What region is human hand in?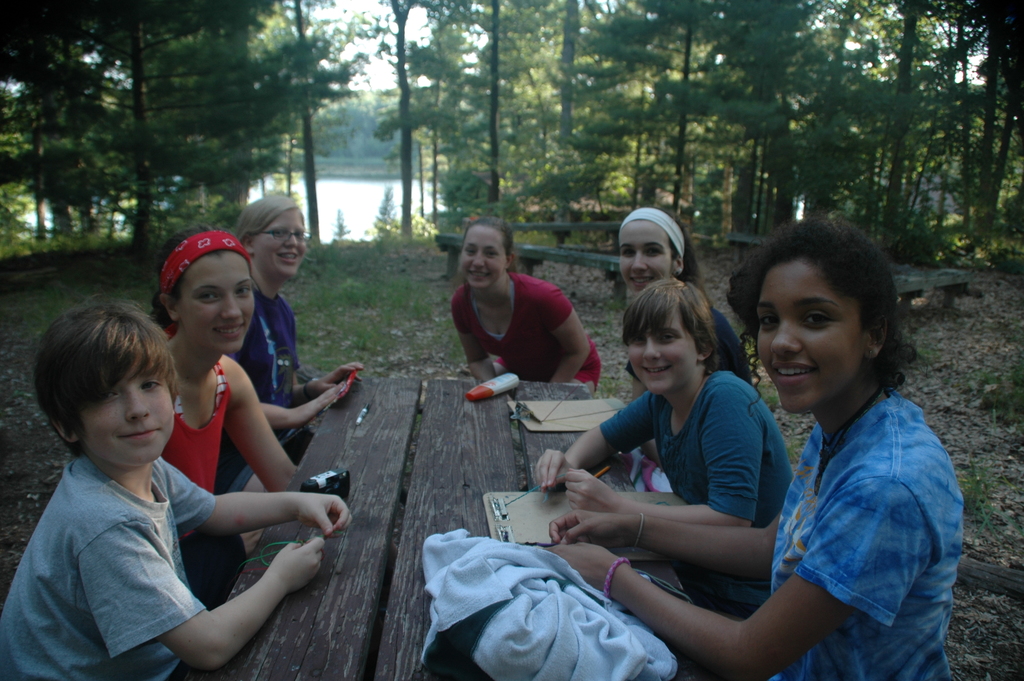
x1=307, y1=359, x2=364, y2=398.
